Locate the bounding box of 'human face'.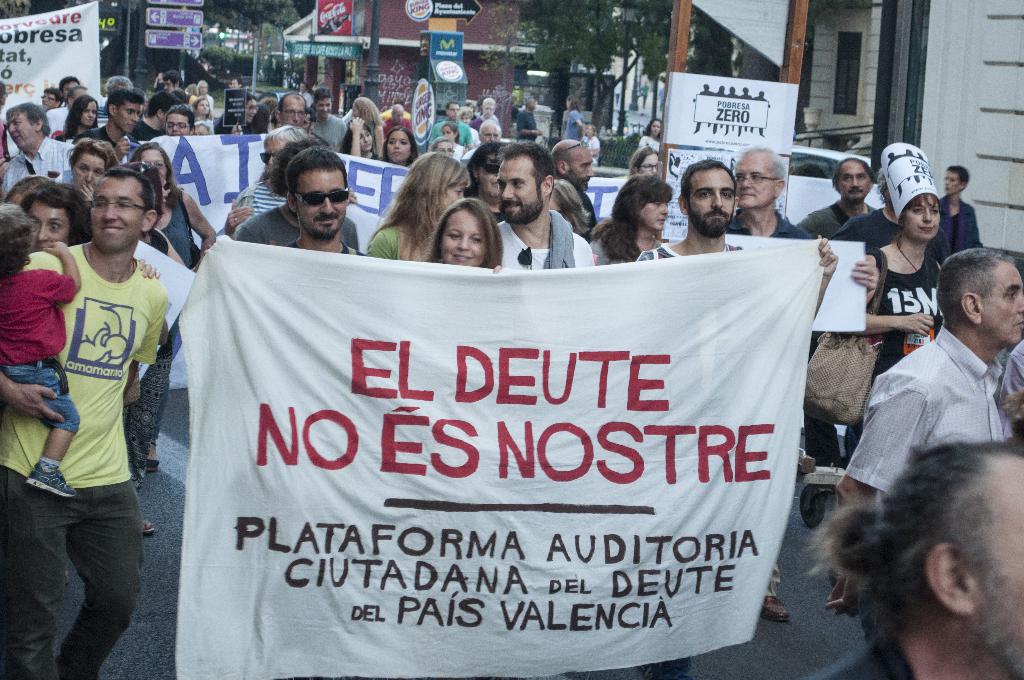
Bounding box: box=[833, 158, 869, 198].
